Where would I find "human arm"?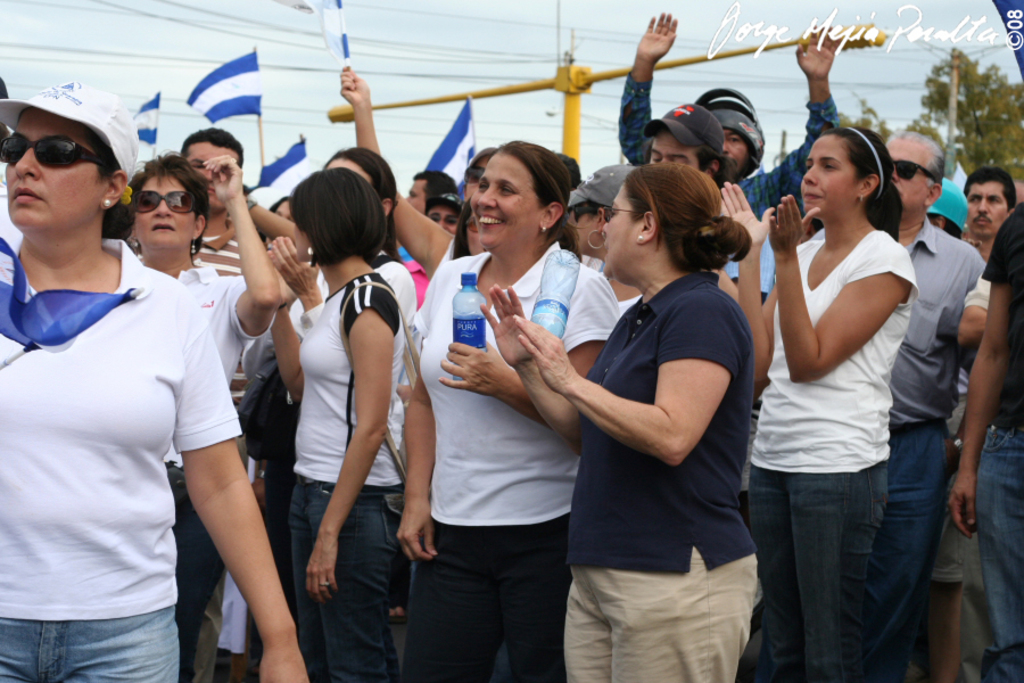
At (269, 231, 325, 299).
